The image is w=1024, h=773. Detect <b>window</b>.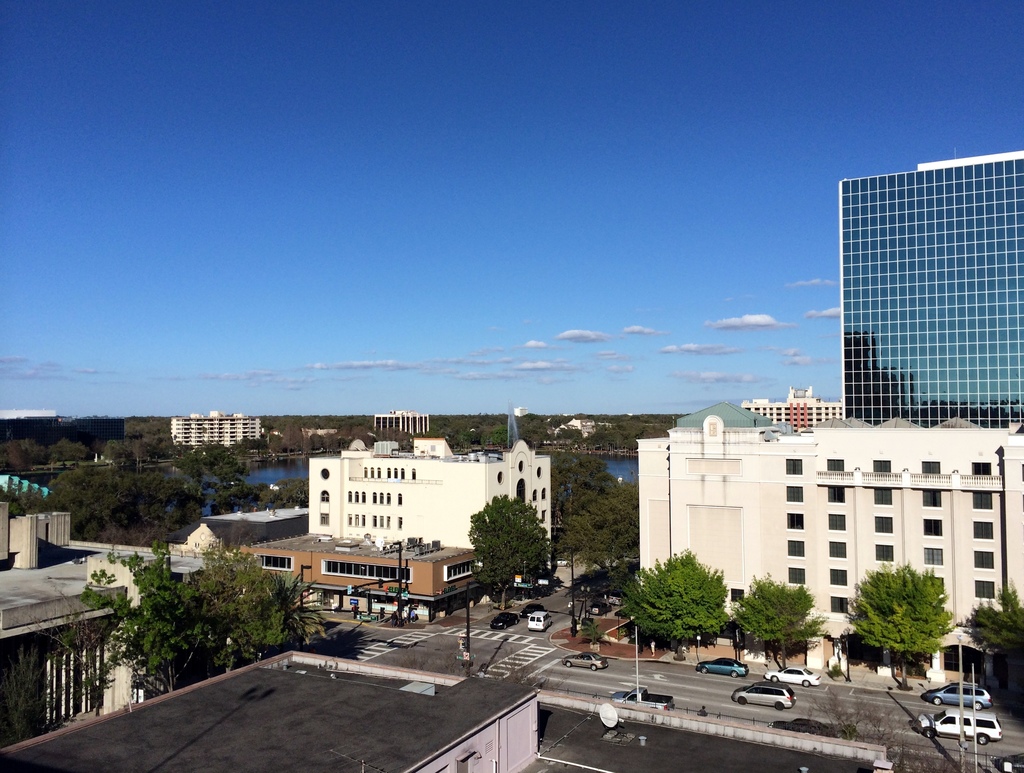
Detection: 787,512,804,530.
